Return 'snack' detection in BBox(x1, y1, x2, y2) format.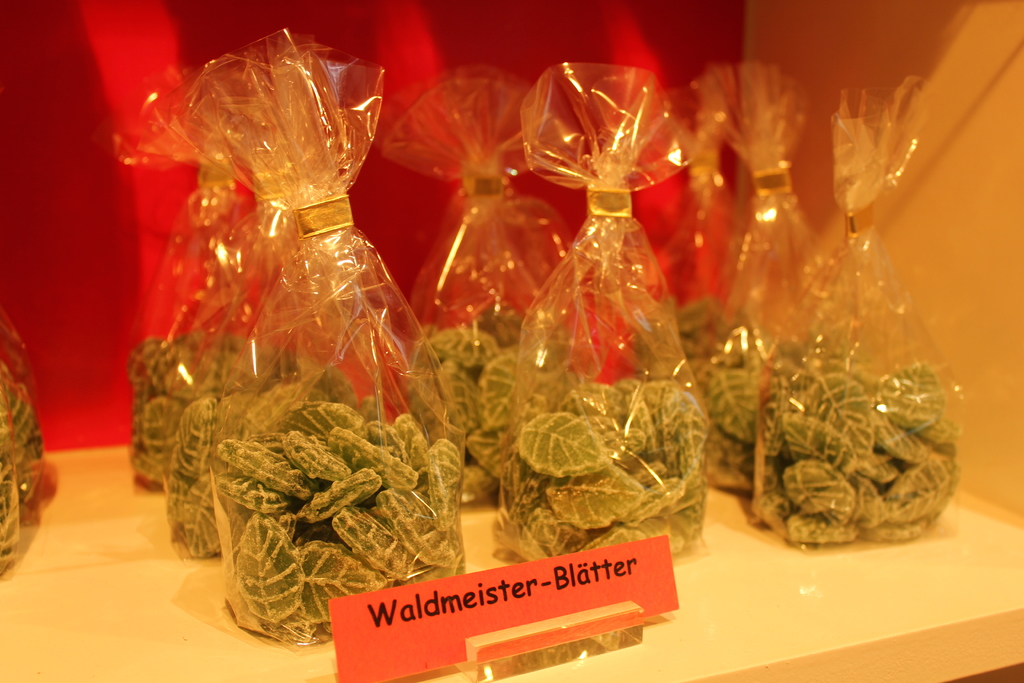
BBox(741, 345, 955, 566).
